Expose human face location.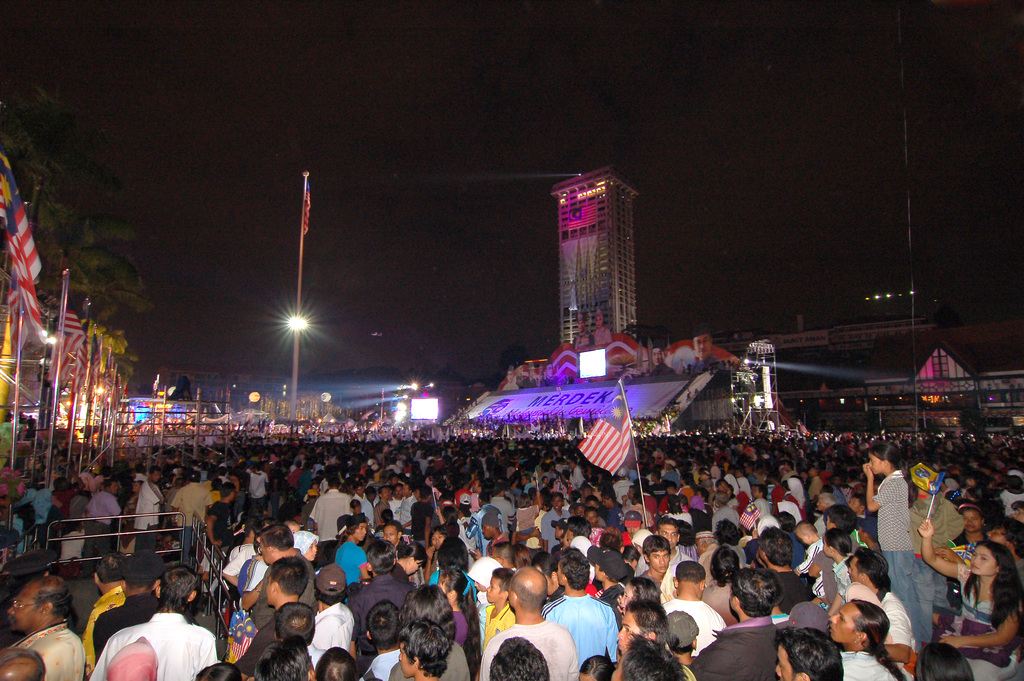
Exposed at locate(435, 576, 447, 595).
